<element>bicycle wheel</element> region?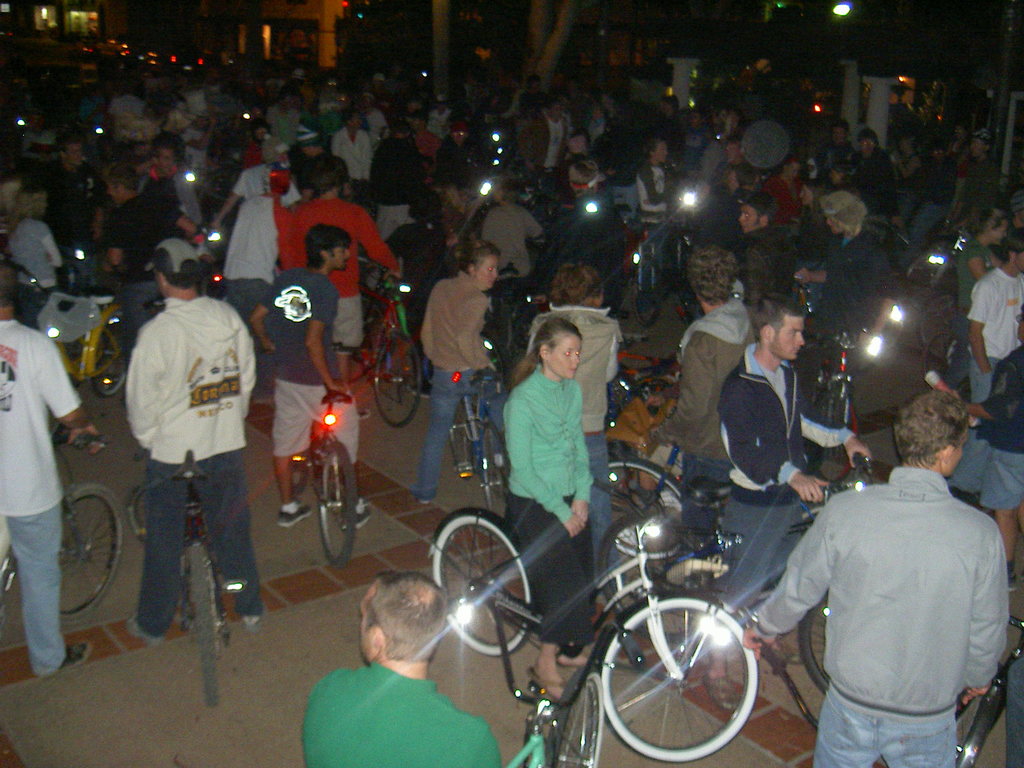
bbox=[549, 671, 607, 767]
